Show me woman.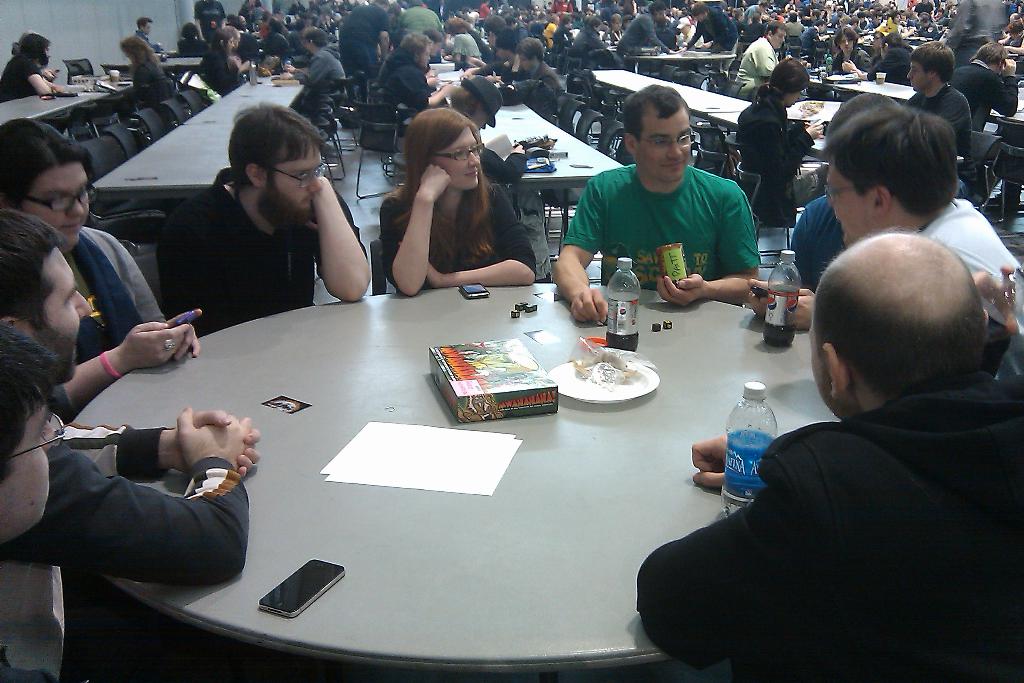
woman is here: <region>733, 57, 826, 230</region>.
